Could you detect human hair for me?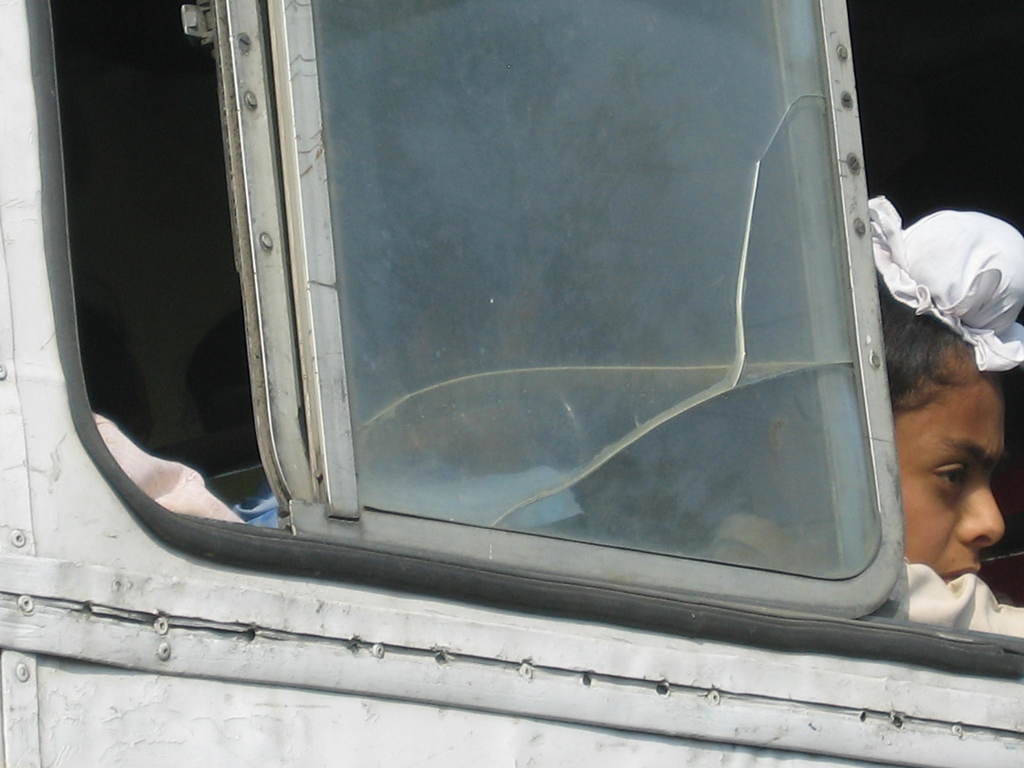
Detection result: pyautogui.locateOnScreen(652, 298, 972, 495).
